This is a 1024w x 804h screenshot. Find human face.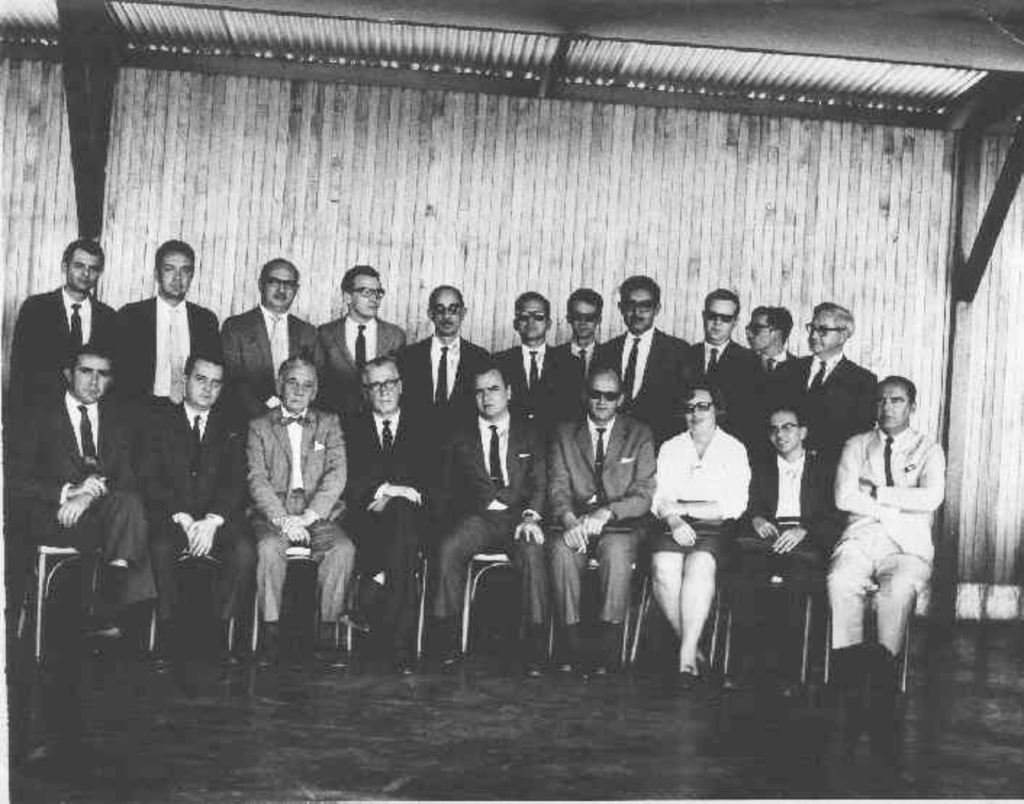
Bounding box: 184,354,228,408.
